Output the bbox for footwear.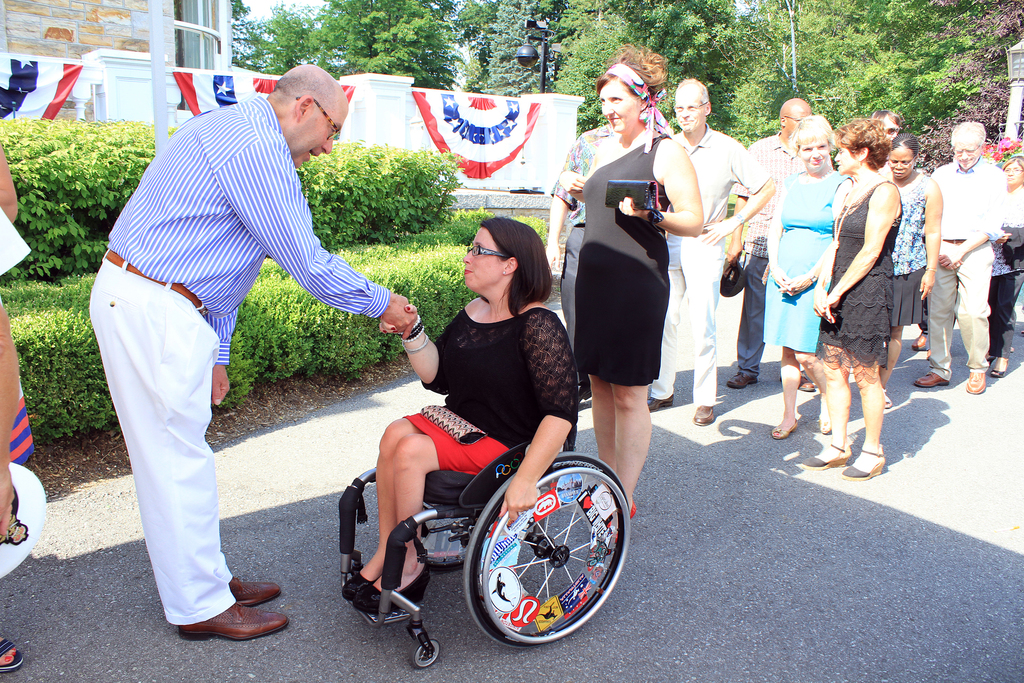
bbox=[911, 371, 955, 388].
